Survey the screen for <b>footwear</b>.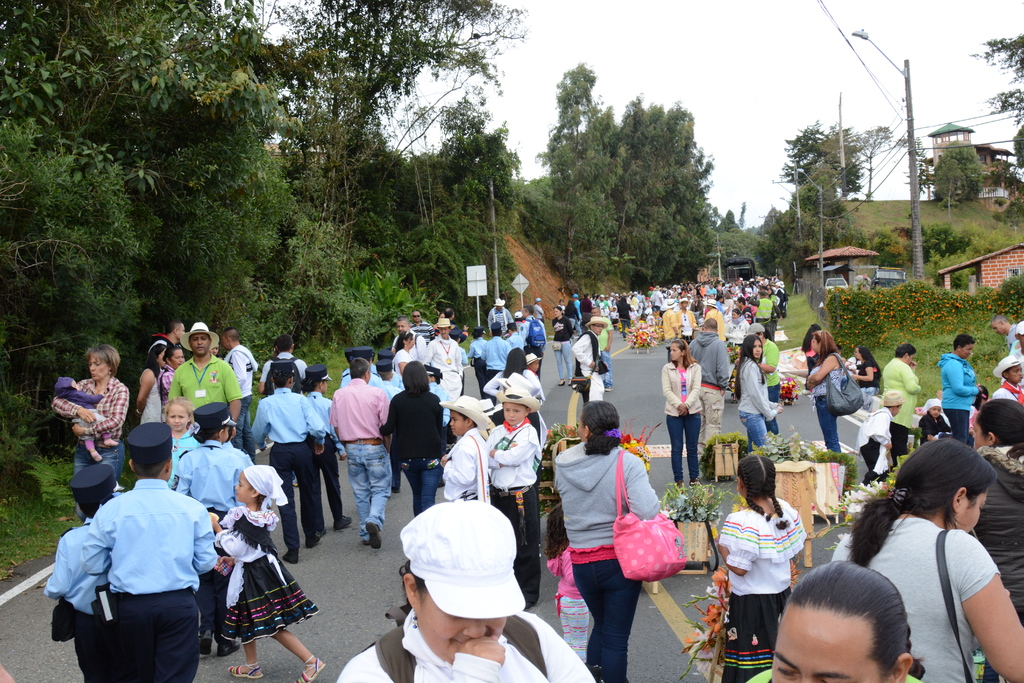
Survey found: crop(333, 513, 353, 530).
